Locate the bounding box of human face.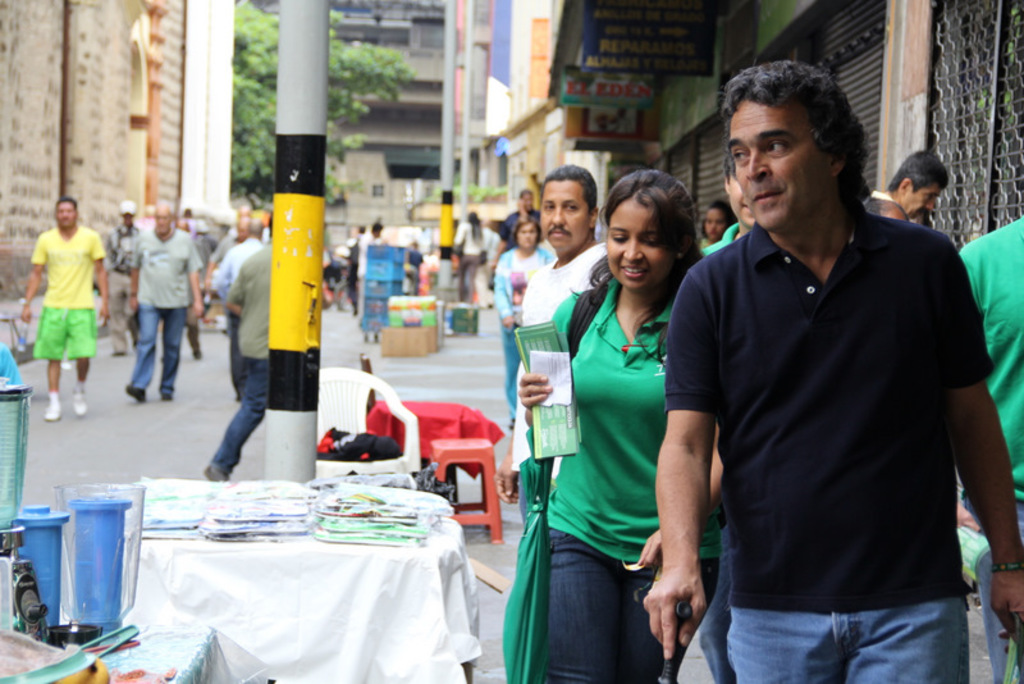
Bounding box: select_region(727, 94, 835, 228).
